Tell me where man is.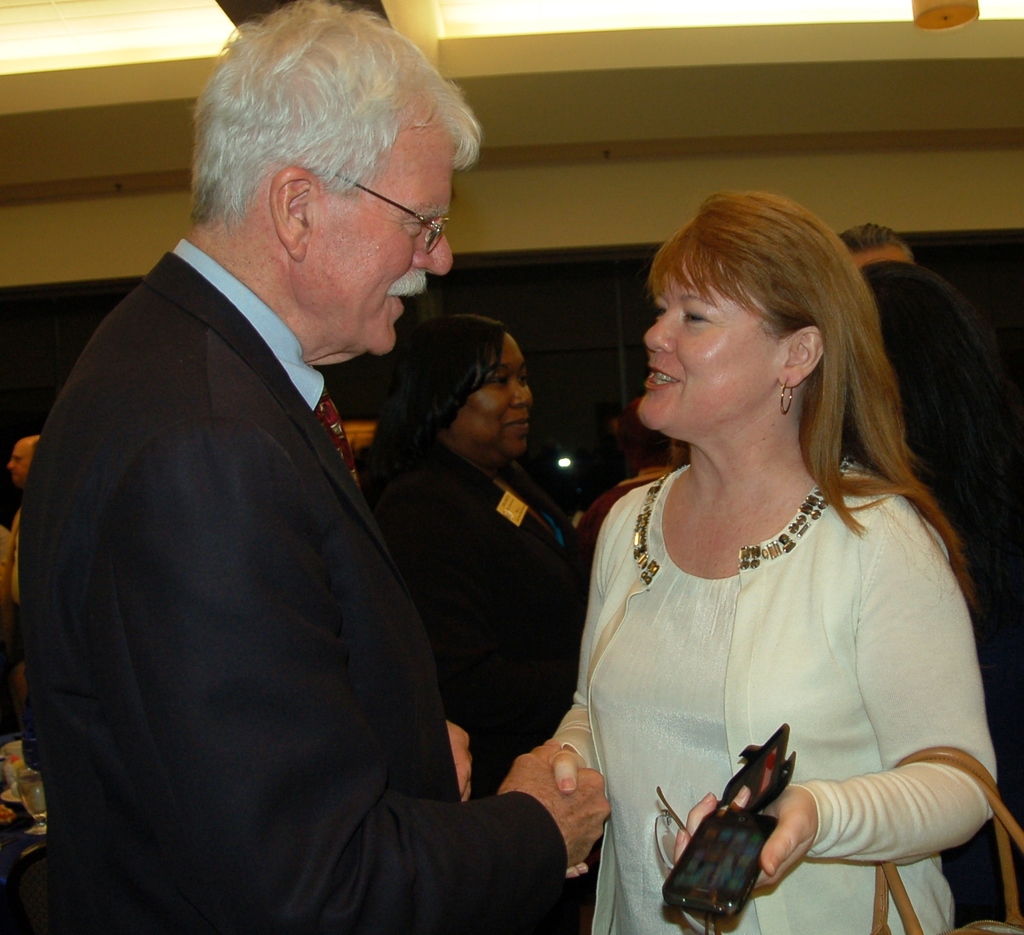
man is at (left=1, top=435, right=53, bottom=520).
